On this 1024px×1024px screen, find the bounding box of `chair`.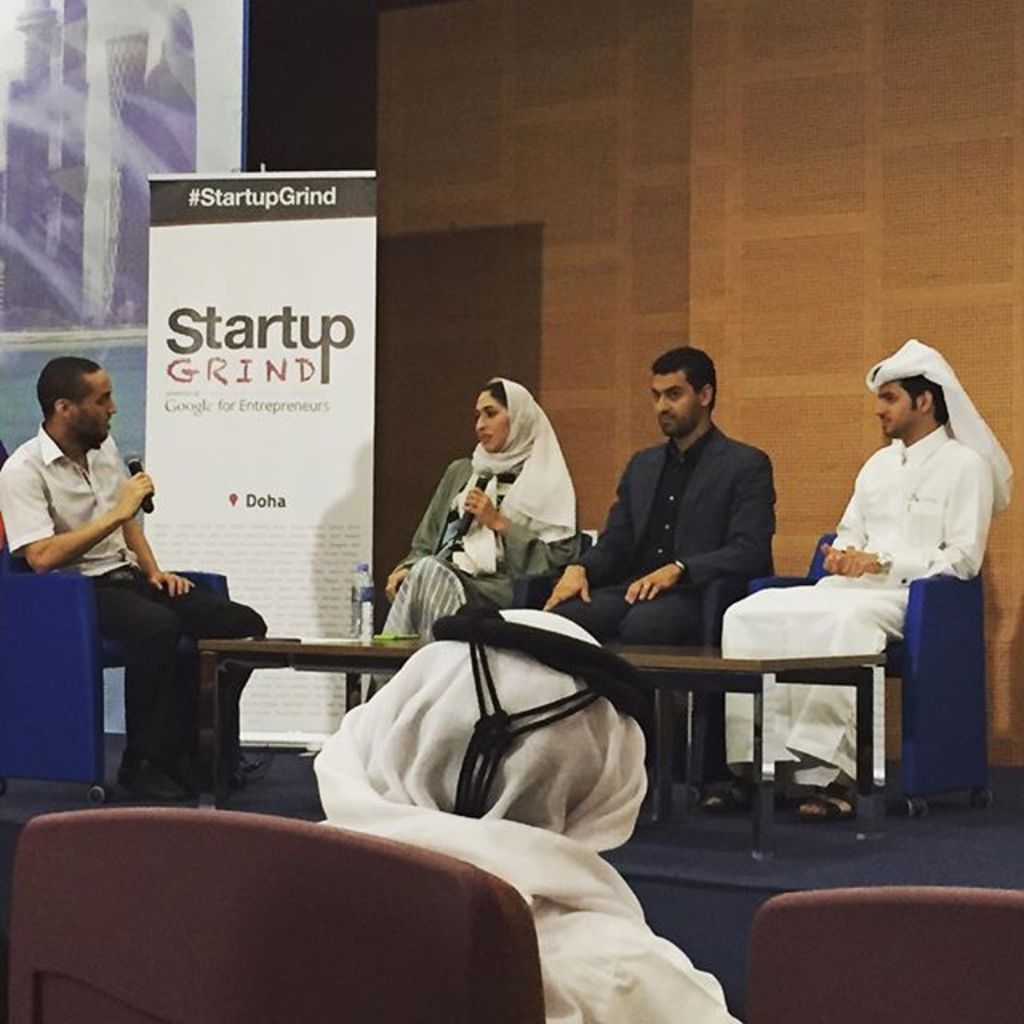
Bounding box: 0, 442, 227, 802.
